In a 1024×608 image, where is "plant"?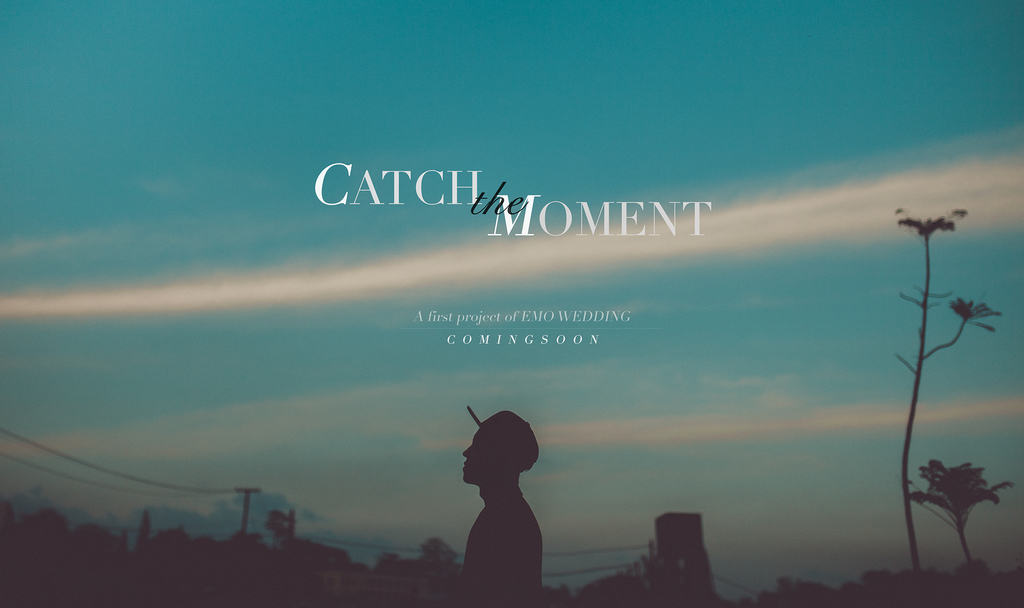
box(884, 199, 1006, 600).
